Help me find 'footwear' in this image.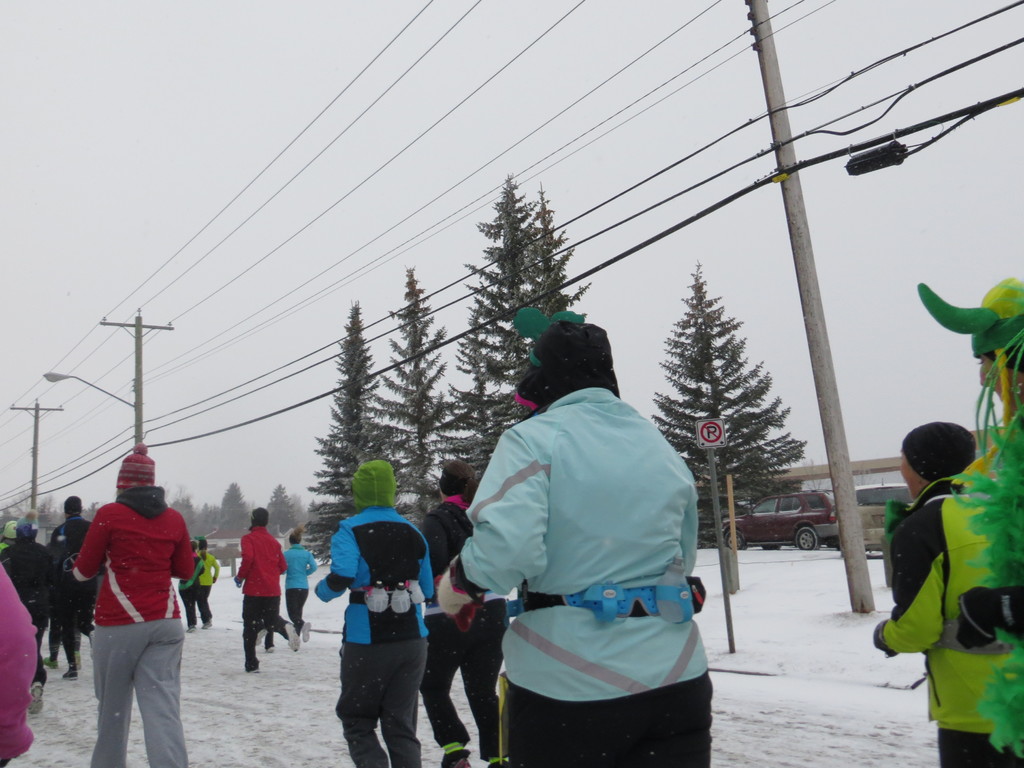
Found it: bbox=(199, 621, 212, 627).
